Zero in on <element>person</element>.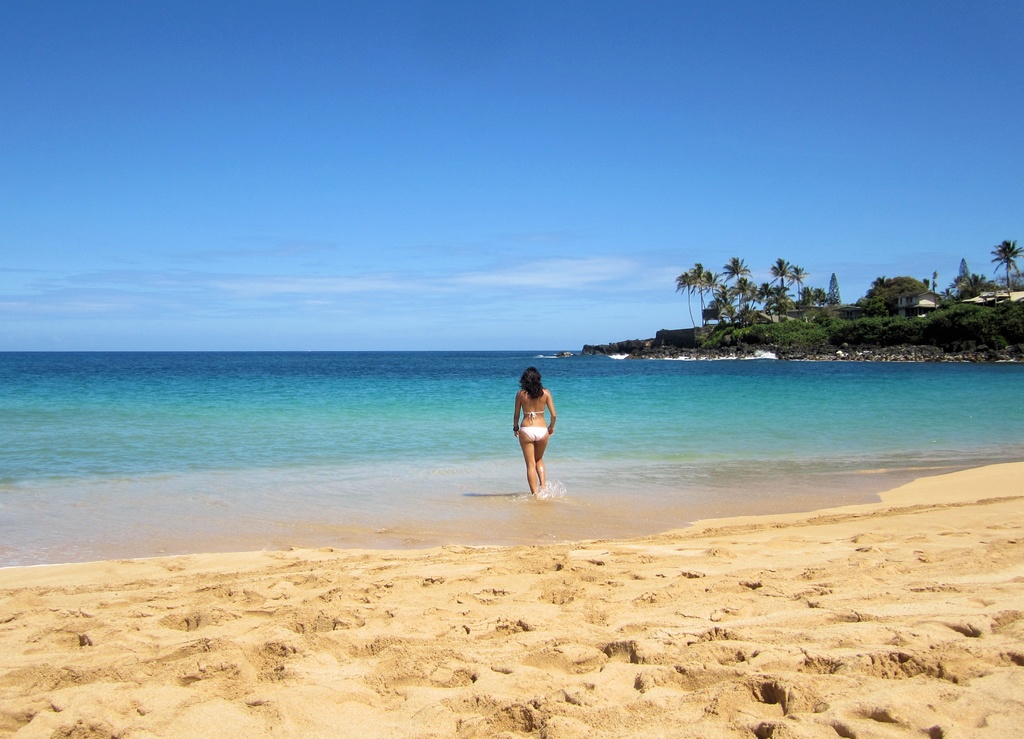
Zeroed in: {"left": 505, "top": 366, "right": 561, "bottom": 496}.
